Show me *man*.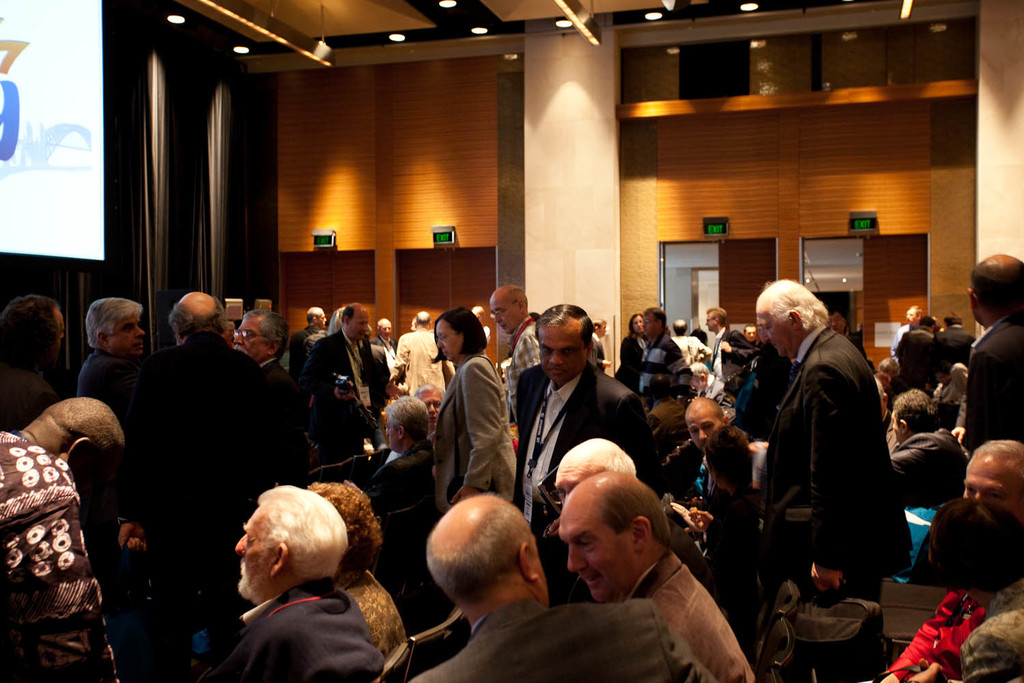
*man* is here: region(395, 306, 465, 389).
